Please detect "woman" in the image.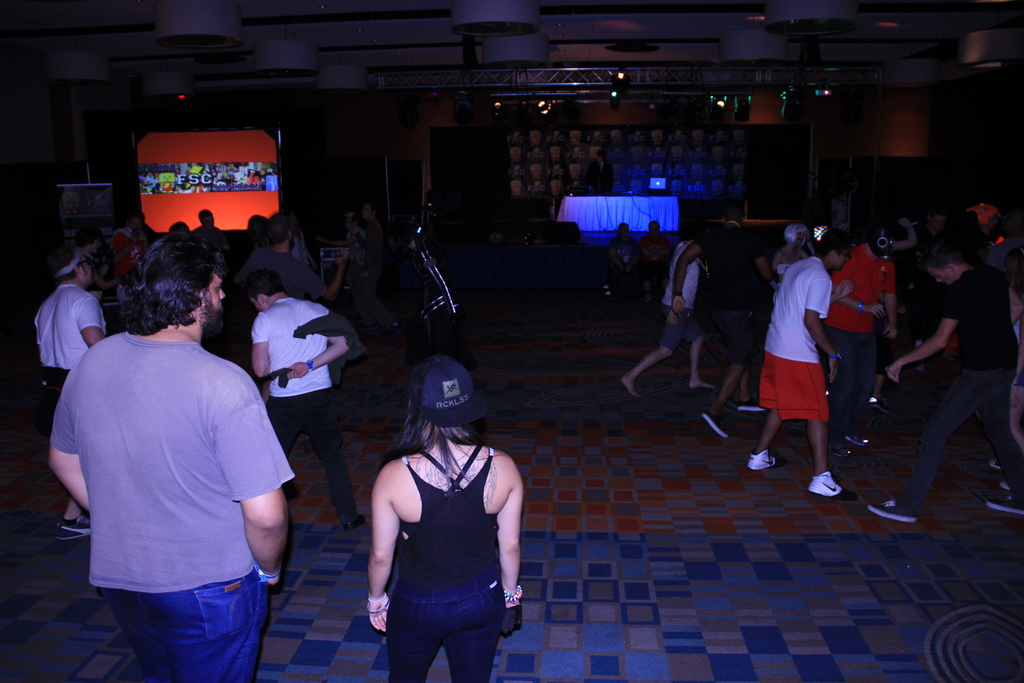
(x1=771, y1=223, x2=810, y2=273).
